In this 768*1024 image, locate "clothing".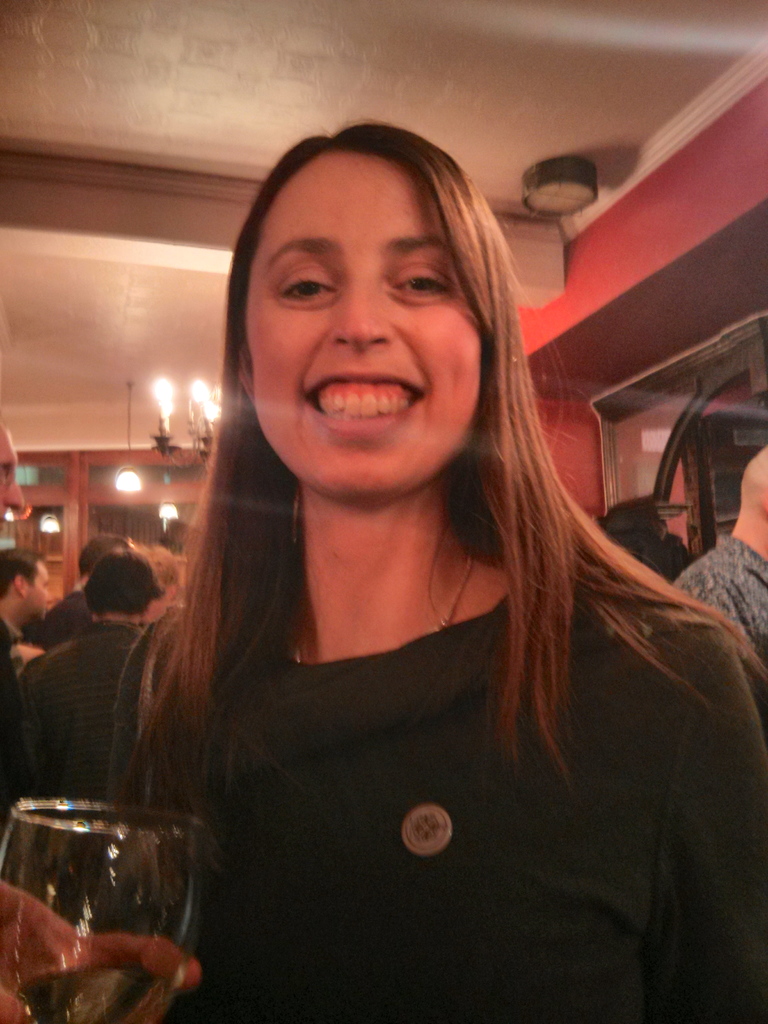
Bounding box: (665,522,765,669).
